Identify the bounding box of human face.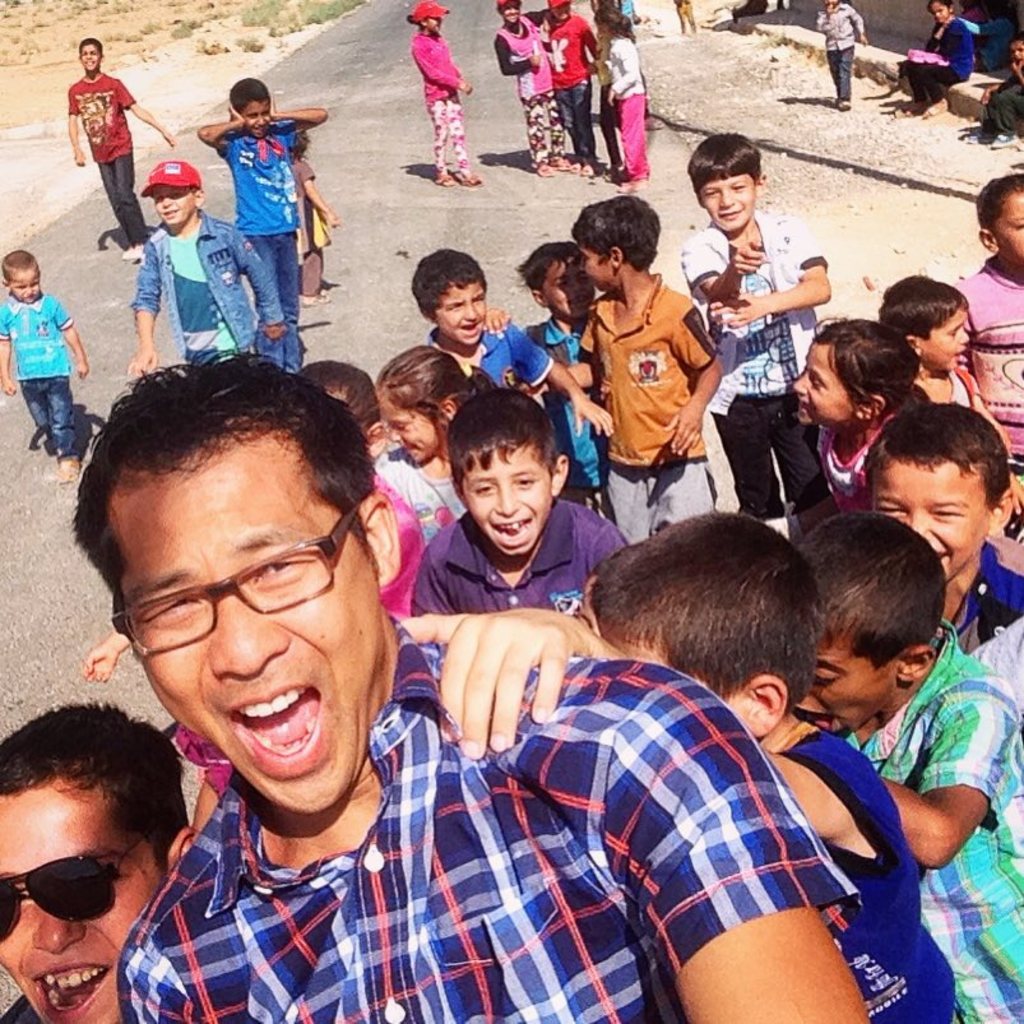
bbox=(562, 10, 566, 14).
